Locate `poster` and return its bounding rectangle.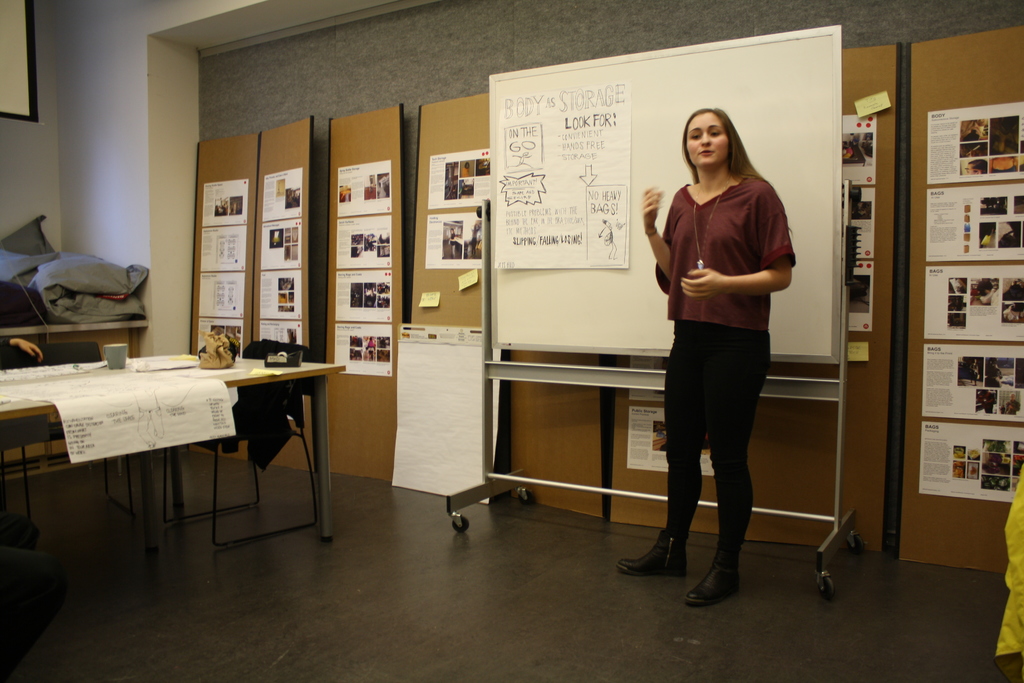
bbox=(202, 181, 249, 227).
